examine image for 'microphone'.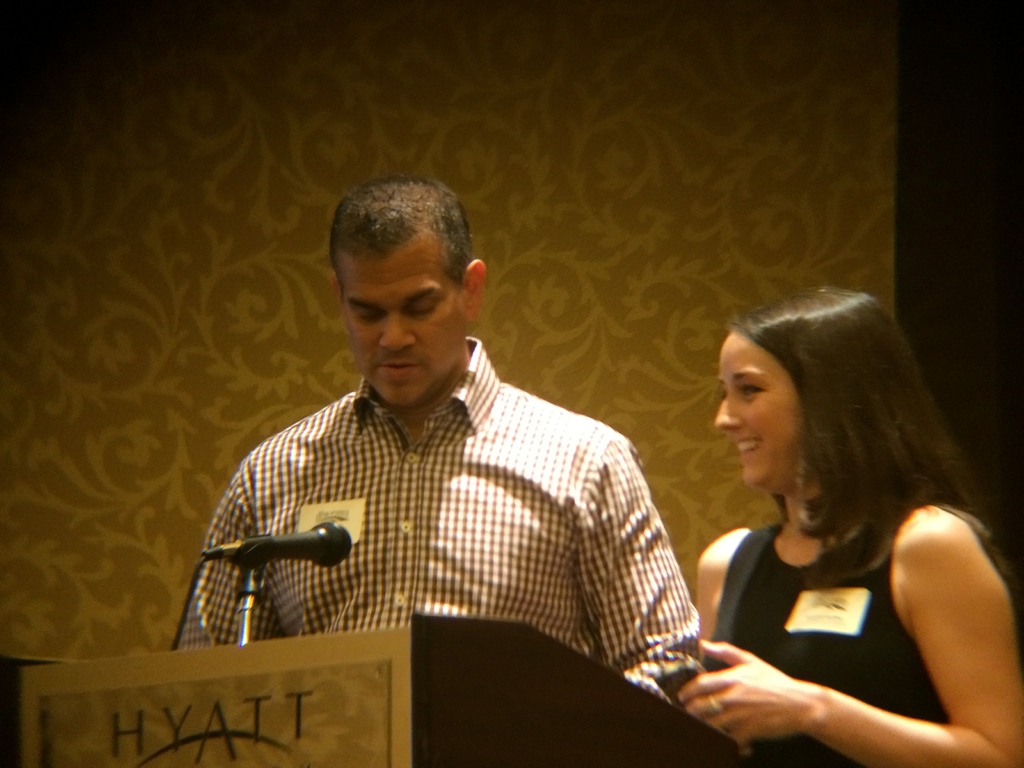
Examination result: 201:511:356:574.
